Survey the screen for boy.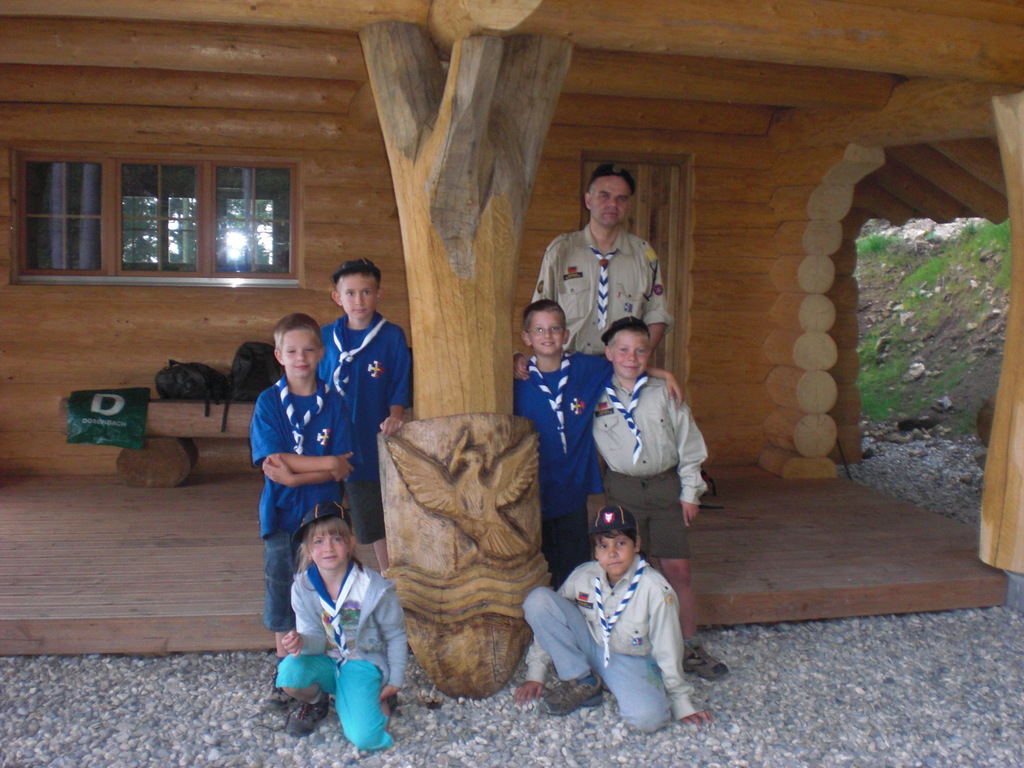
Survey found: (x1=502, y1=314, x2=730, y2=678).
